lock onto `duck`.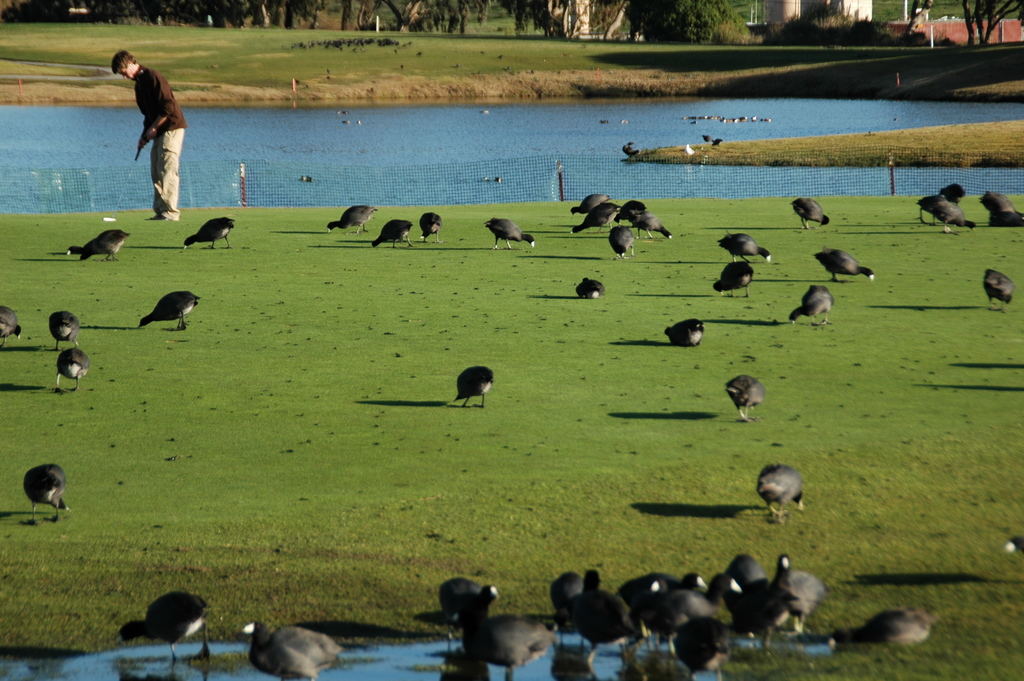
Locked: bbox(604, 219, 639, 258).
